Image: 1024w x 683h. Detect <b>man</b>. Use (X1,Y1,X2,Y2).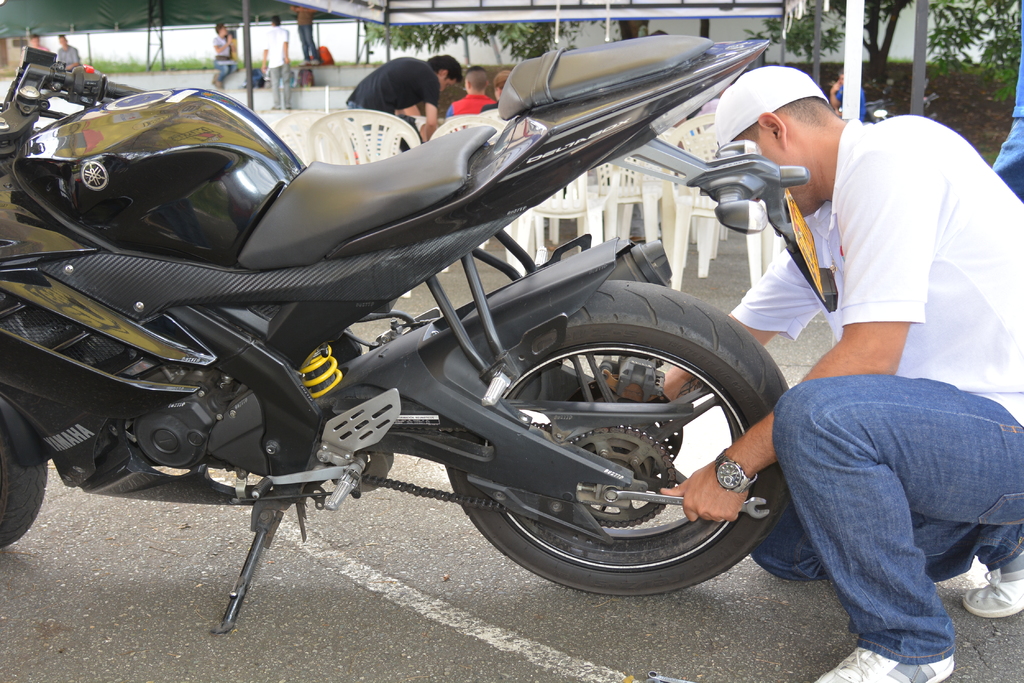
(29,35,47,51).
